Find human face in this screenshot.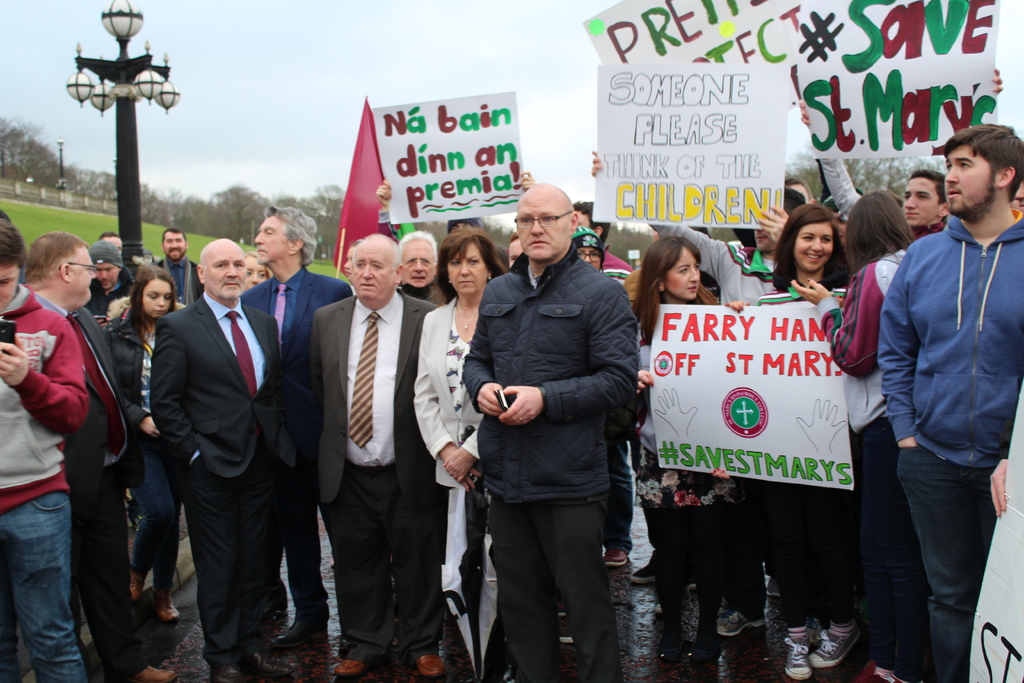
The bounding box for human face is pyautogui.locateOnScreen(662, 247, 700, 301).
